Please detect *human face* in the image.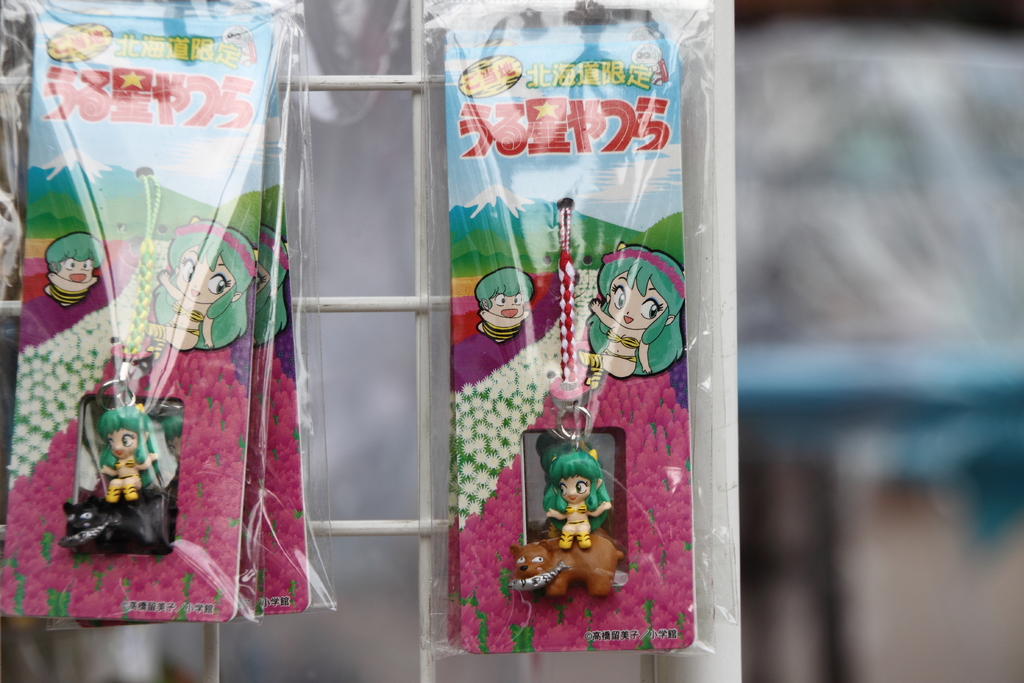
560/476/591/497.
